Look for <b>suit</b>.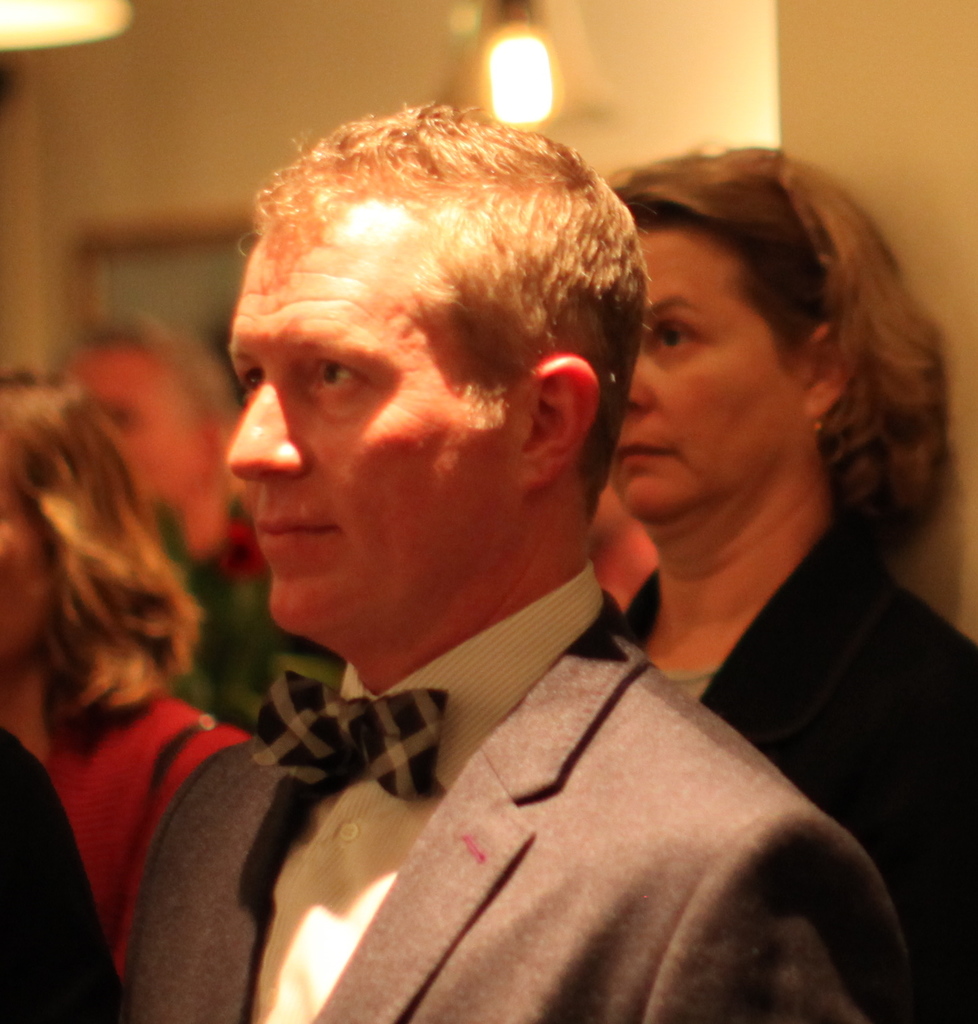
Found: {"left": 122, "top": 595, "right": 921, "bottom": 1023}.
